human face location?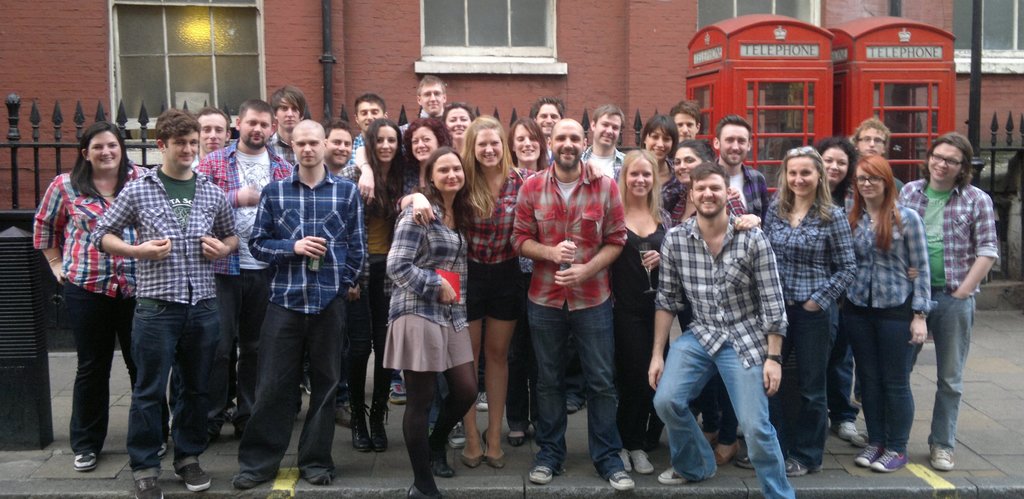
(627, 155, 653, 195)
